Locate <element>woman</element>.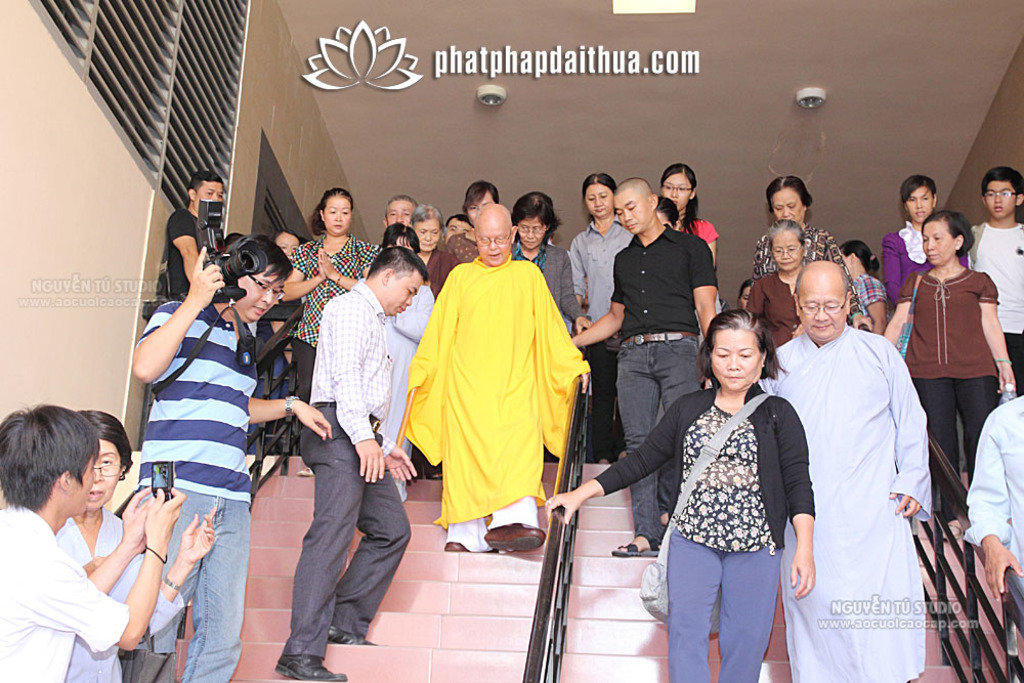
Bounding box: box=[879, 210, 1017, 538].
